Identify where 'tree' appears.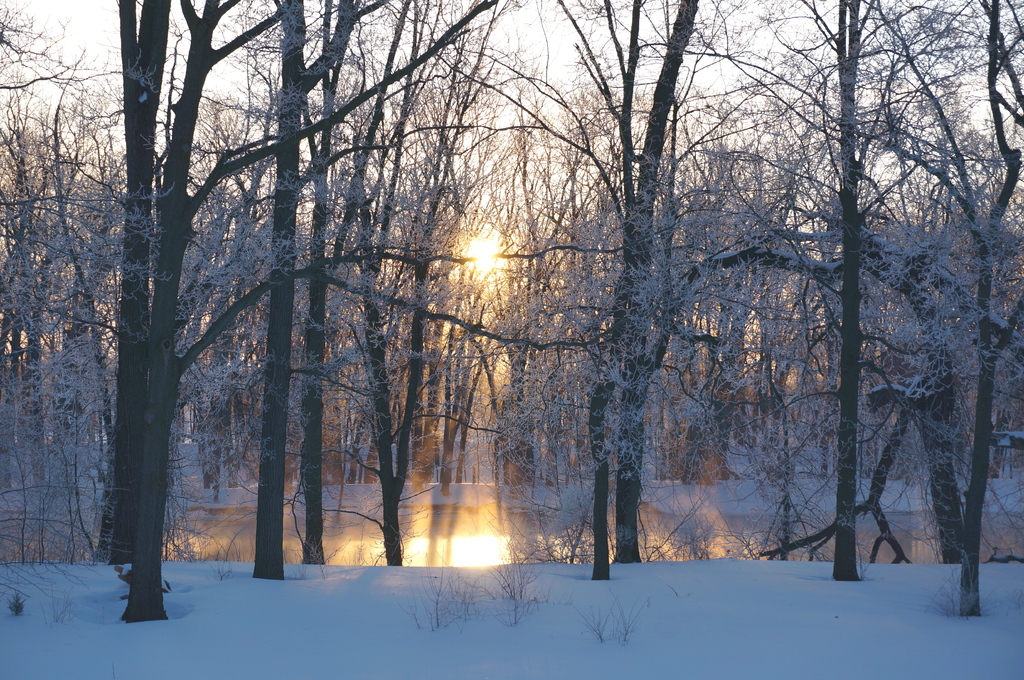
Appears at 630 0 949 587.
